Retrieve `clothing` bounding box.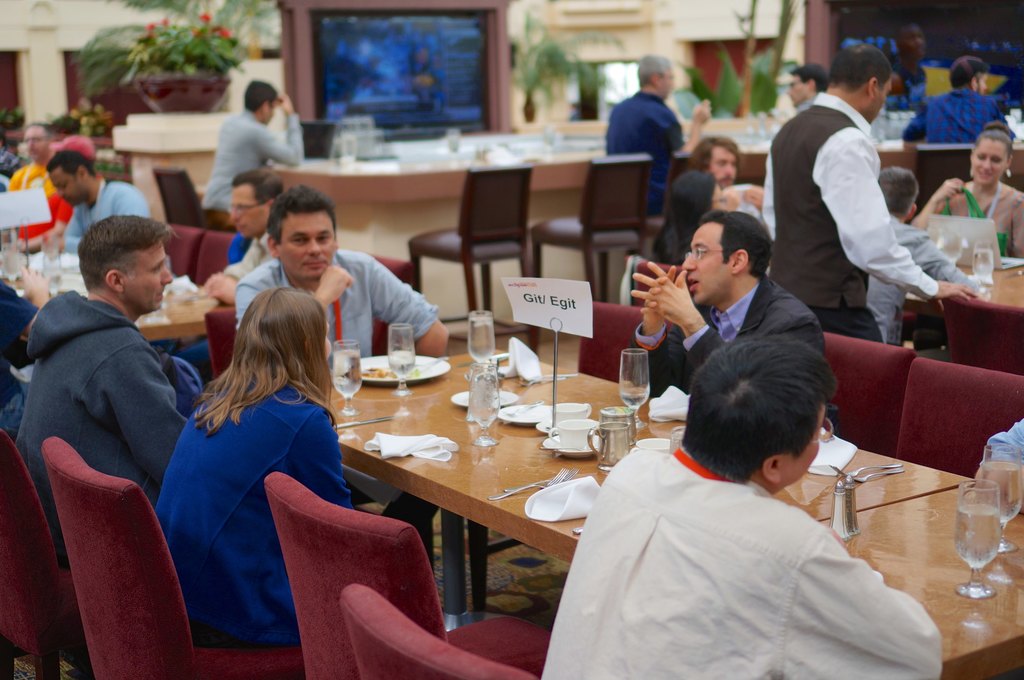
Bounding box: [x1=866, y1=206, x2=975, y2=340].
